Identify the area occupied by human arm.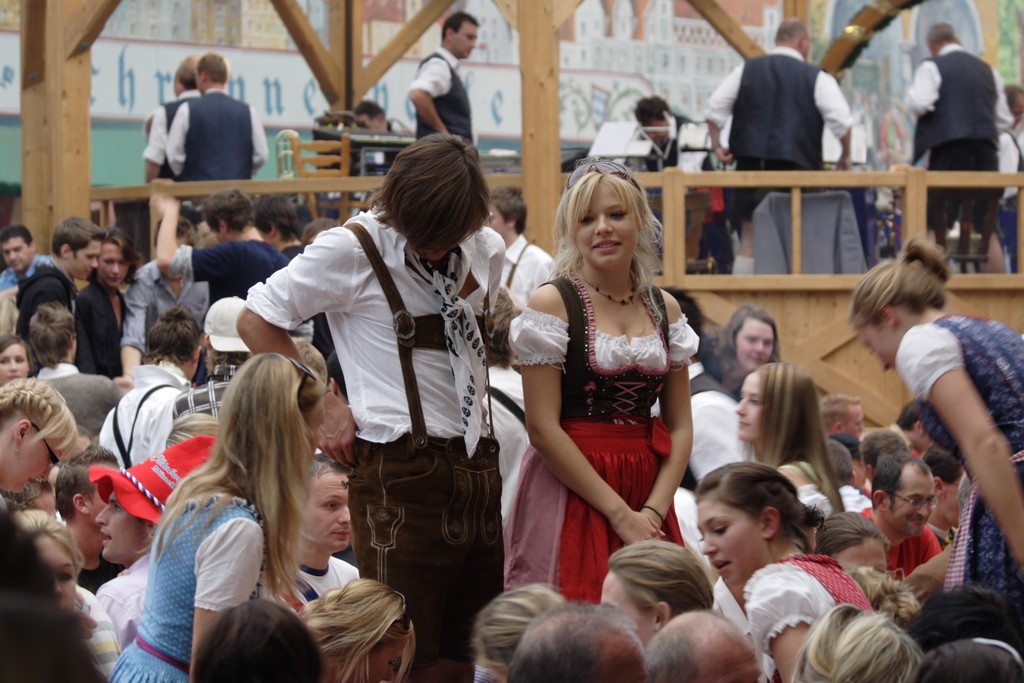
Area: crop(193, 514, 266, 681).
